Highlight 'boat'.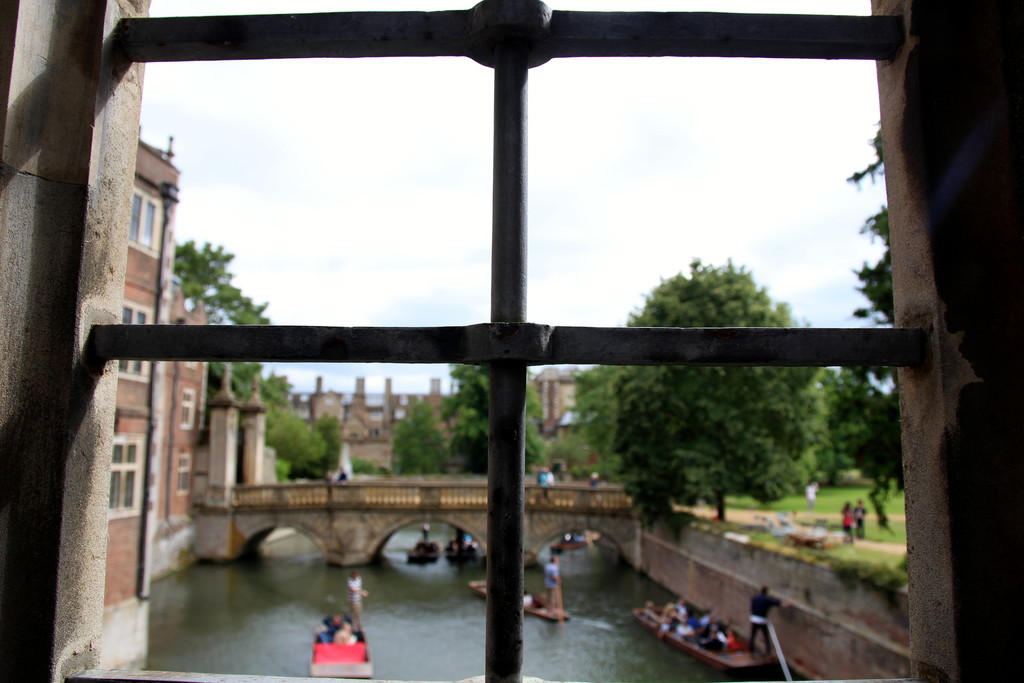
Highlighted region: (394, 528, 444, 572).
